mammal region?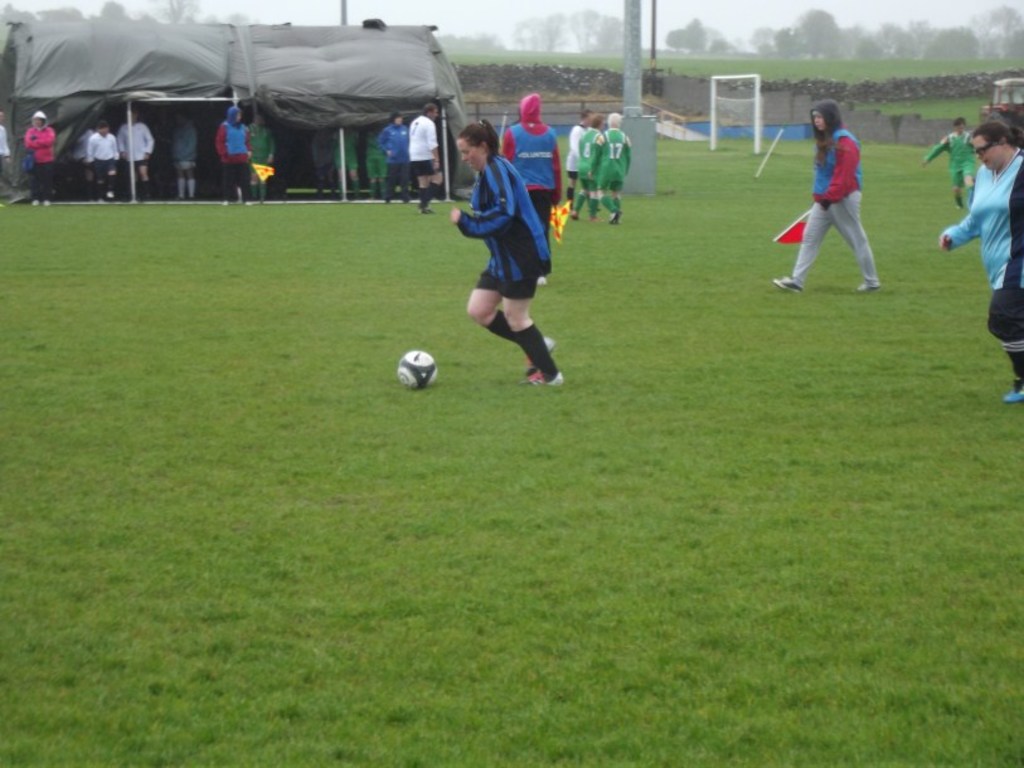
rect(566, 107, 587, 203)
